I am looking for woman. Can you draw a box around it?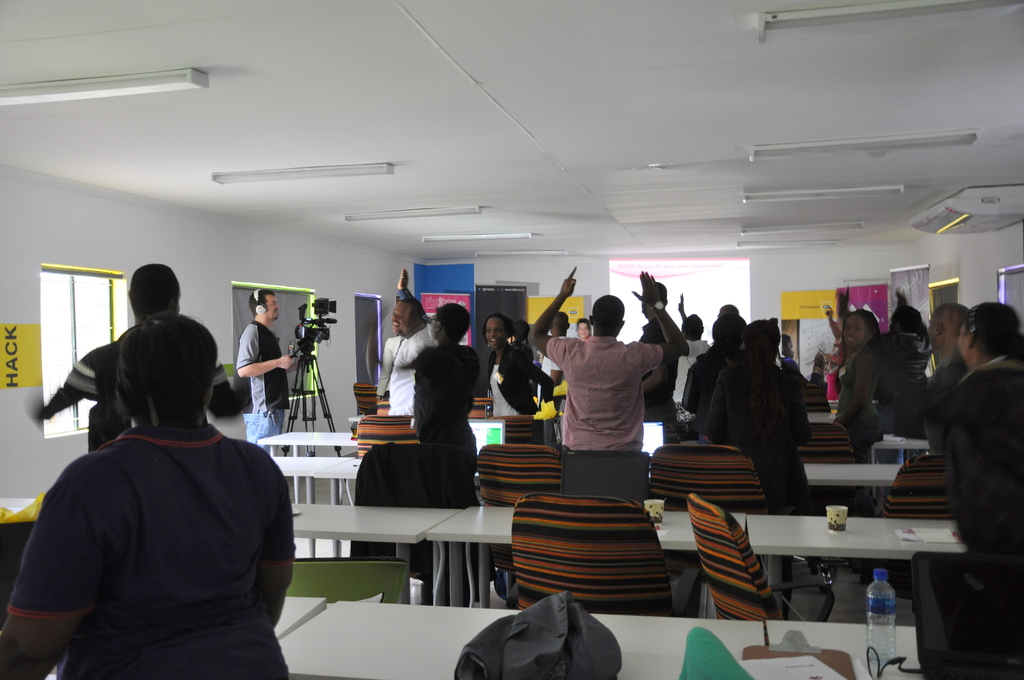
Sure, the bounding box is (776,334,805,384).
